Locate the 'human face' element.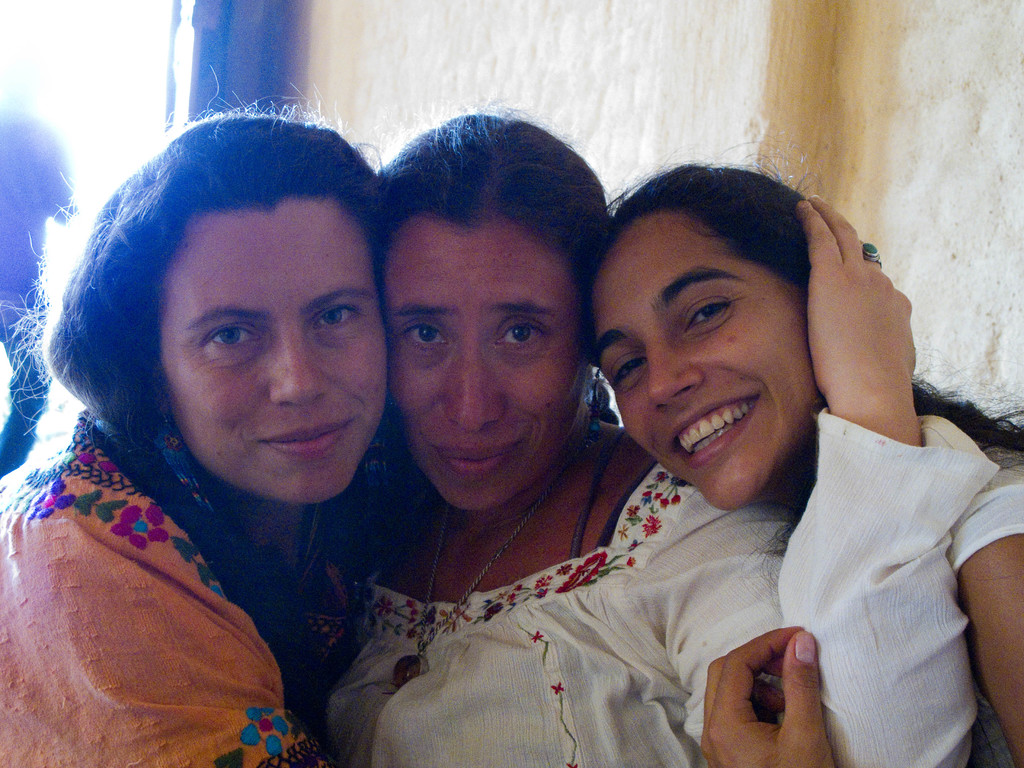
Element bbox: <bbox>157, 205, 390, 505</bbox>.
